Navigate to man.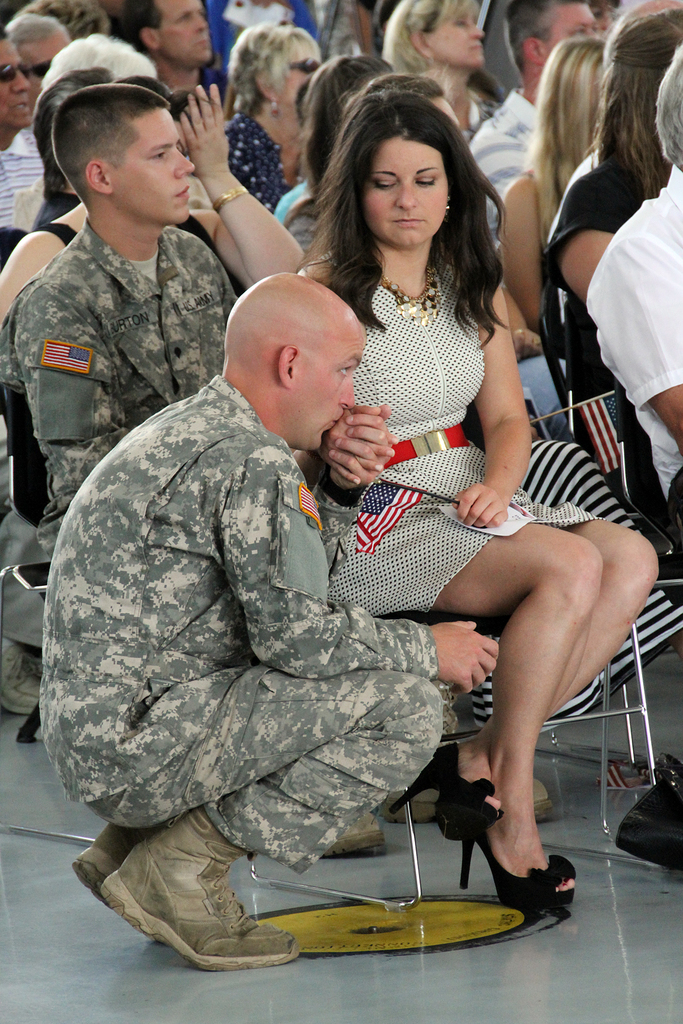
Navigation target: (x1=40, y1=271, x2=499, y2=972).
